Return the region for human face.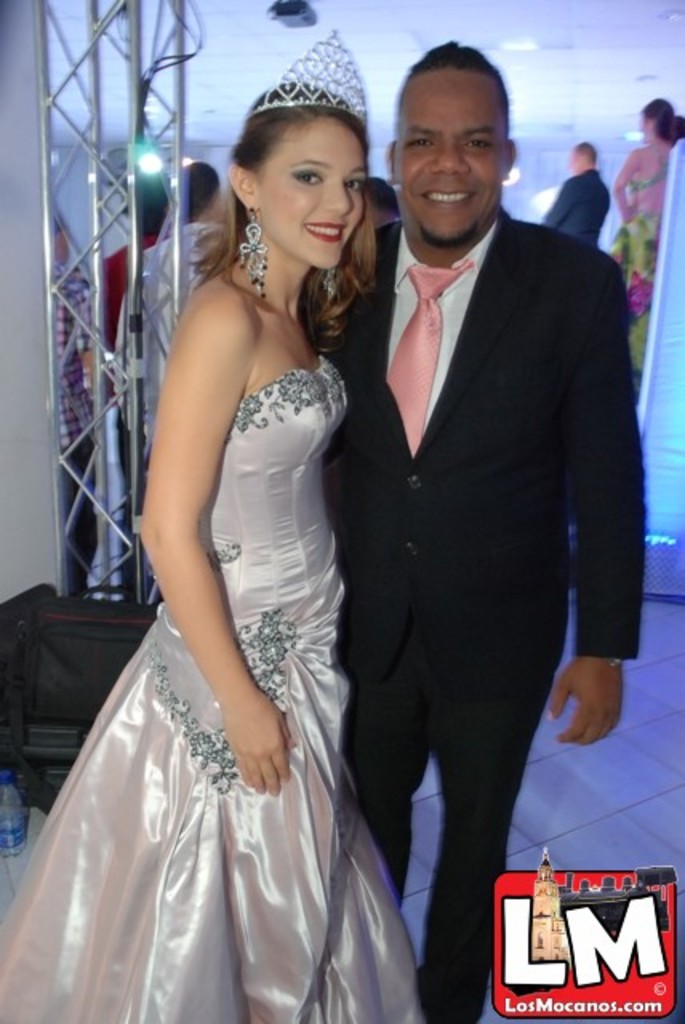
[left=258, top=123, right=365, bottom=267].
